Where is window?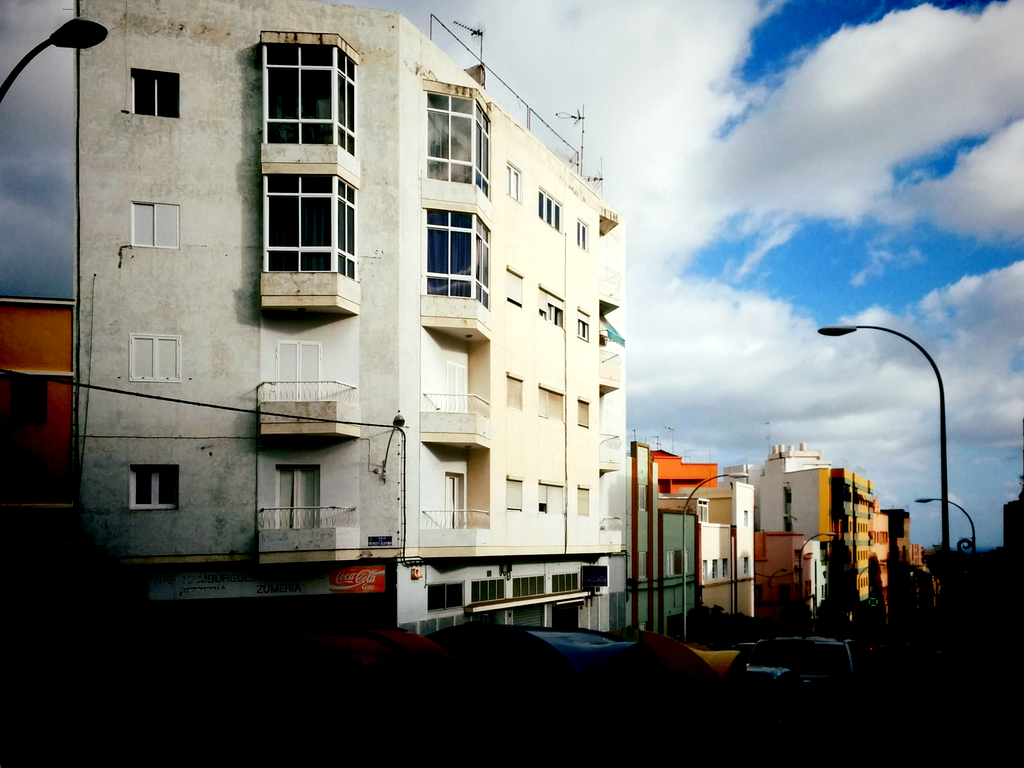
128 200 184 248.
